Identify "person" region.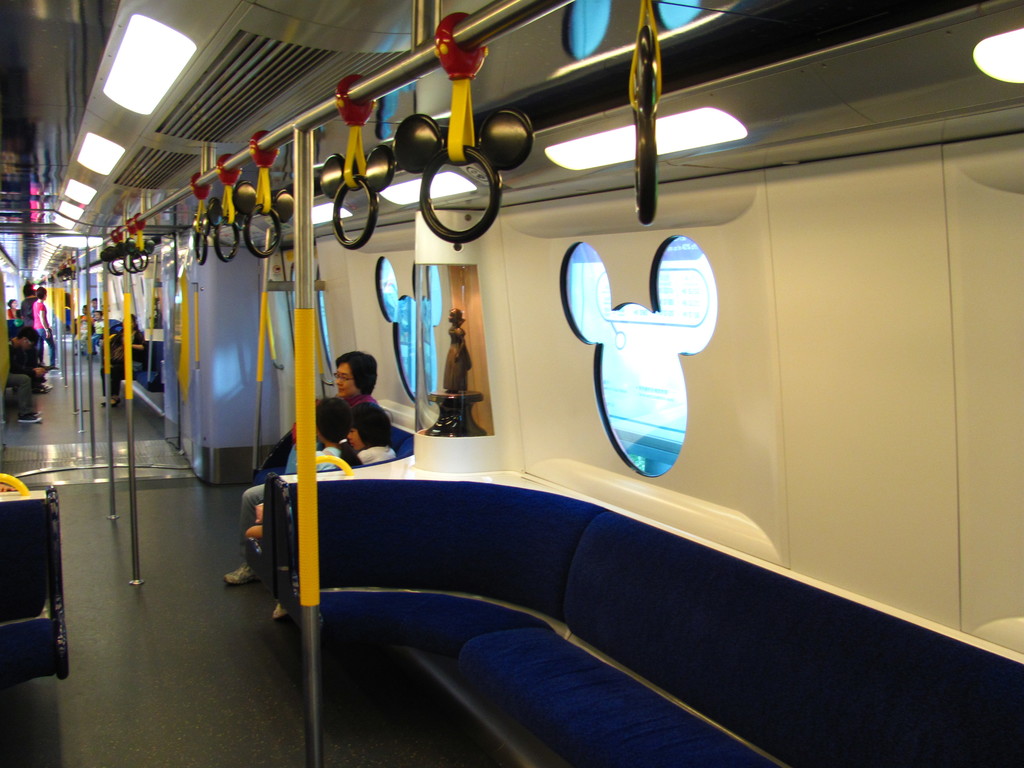
Region: 235,358,375,546.
